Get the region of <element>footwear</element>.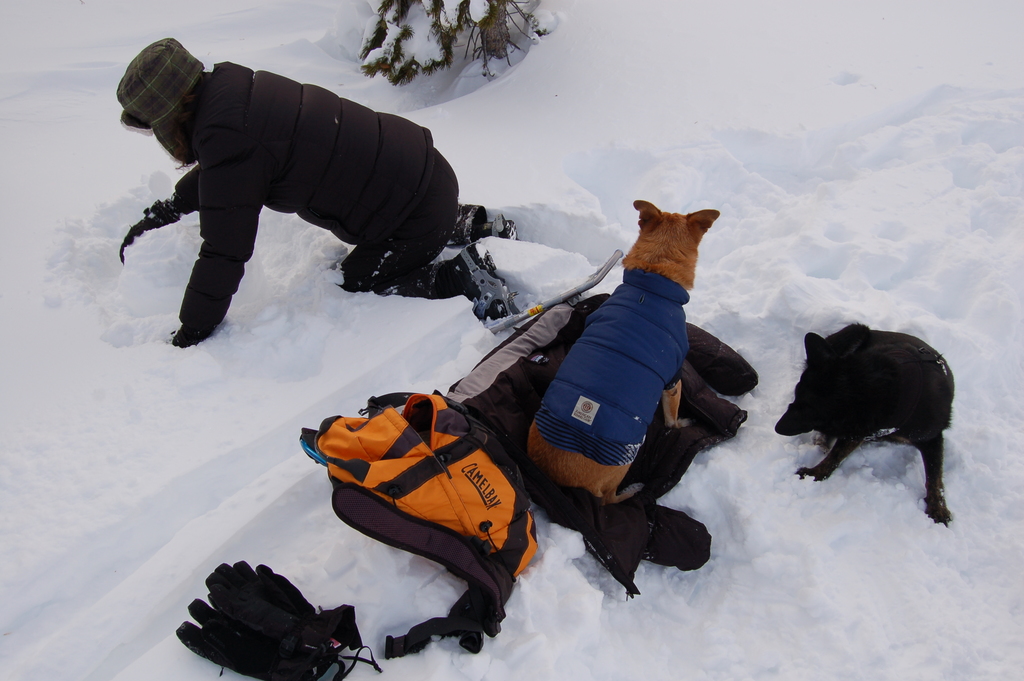
Rect(452, 199, 518, 247).
